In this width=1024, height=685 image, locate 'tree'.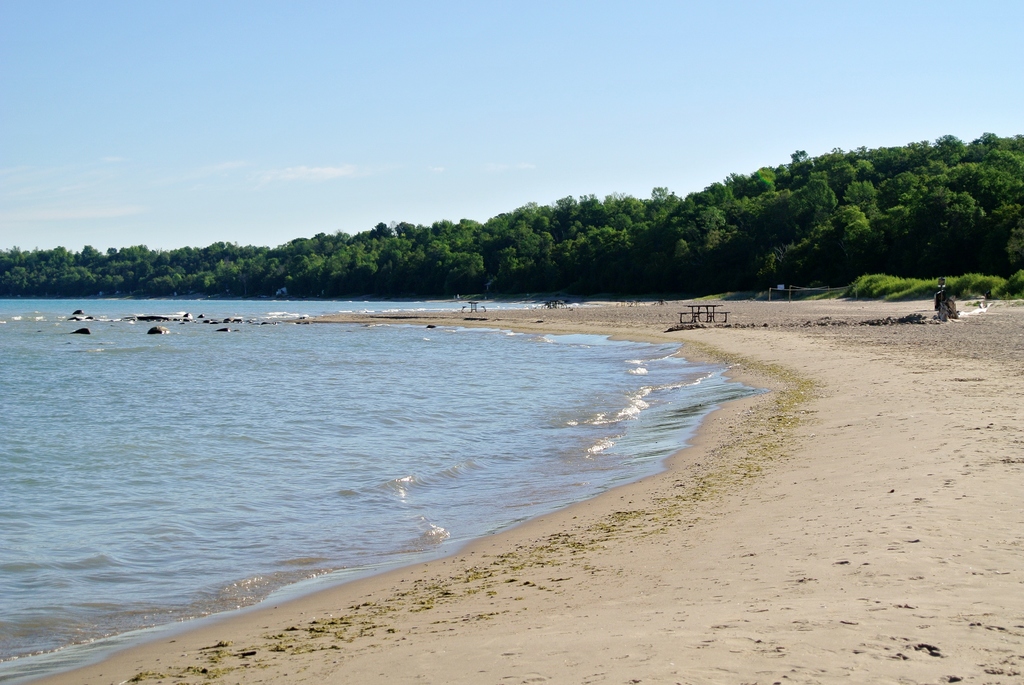
Bounding box: locate(865, 205, 910, 260).
